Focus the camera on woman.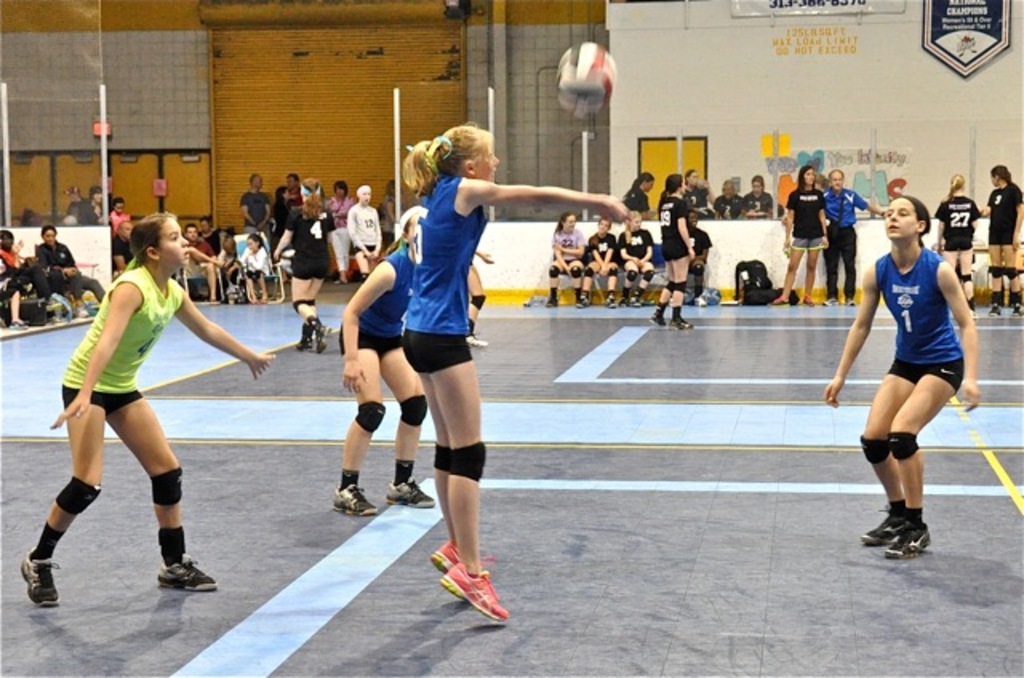
Focus region: (618, 209, 659, 309).
